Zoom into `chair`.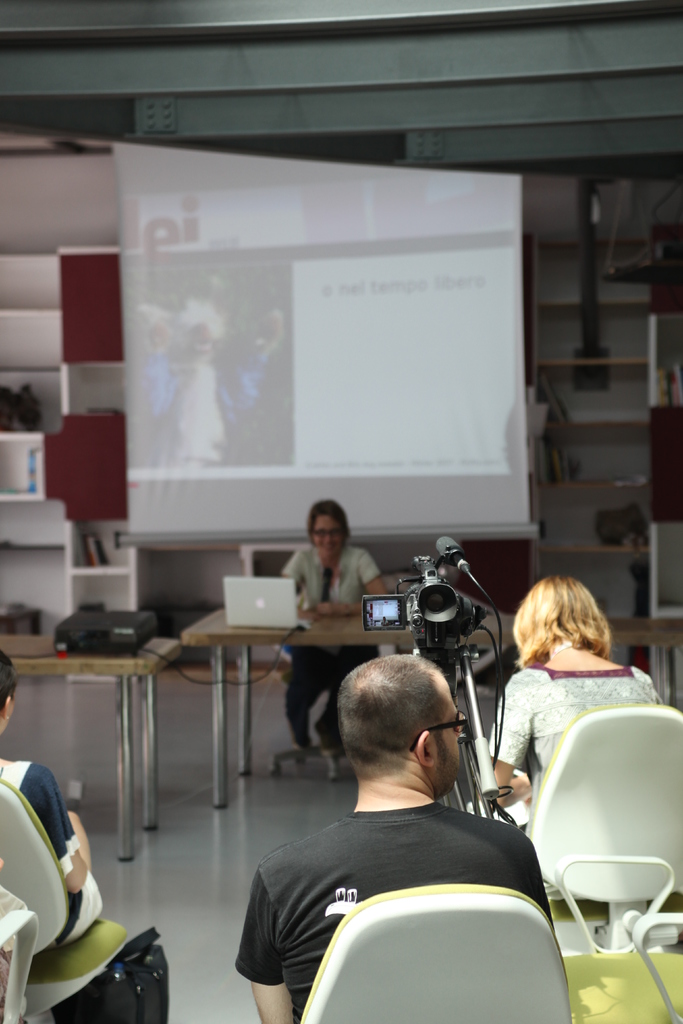
Zoom target: <bbox>295, 883, 570, 1023</bbox>.
